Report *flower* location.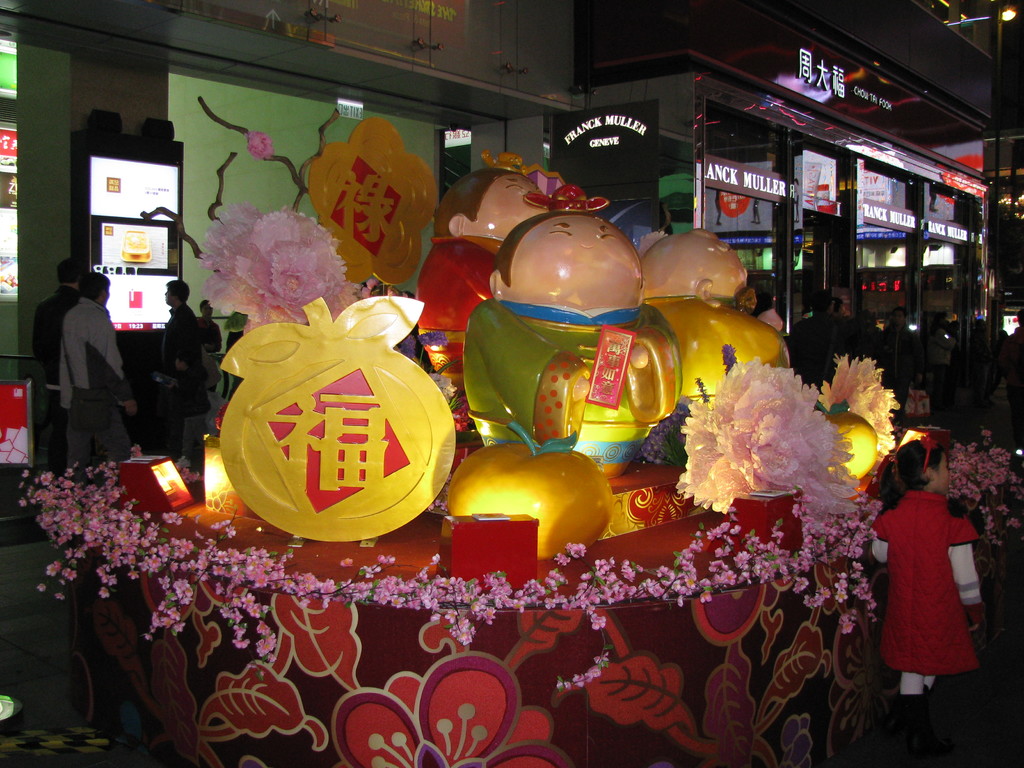
Report: <box>245,130,276,160</box>.
